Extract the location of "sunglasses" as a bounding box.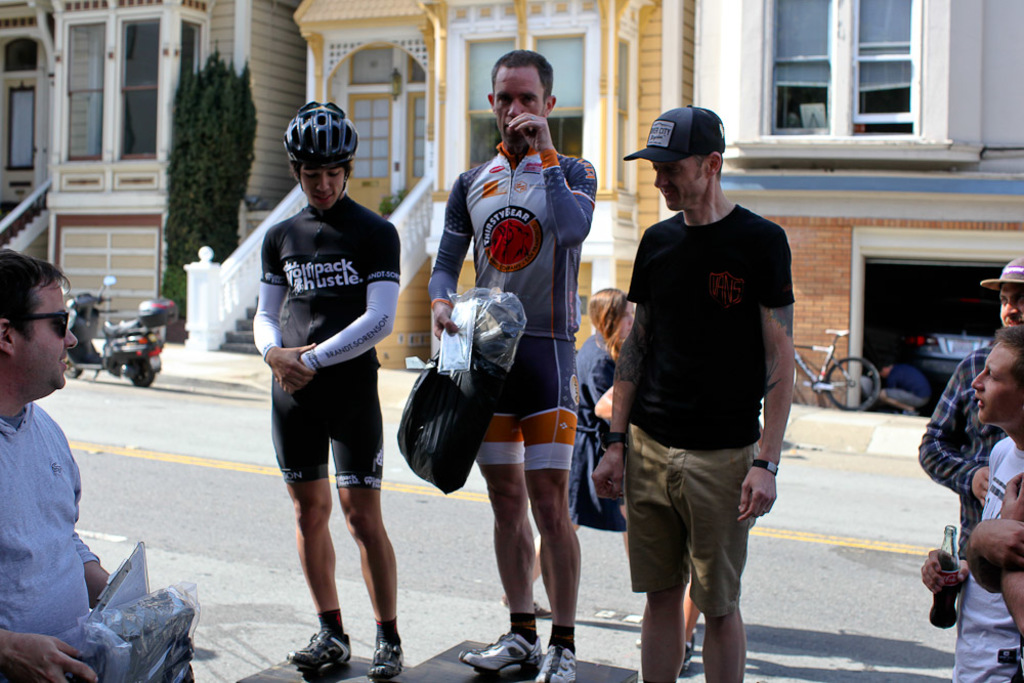
11, 310, 69, 338.
